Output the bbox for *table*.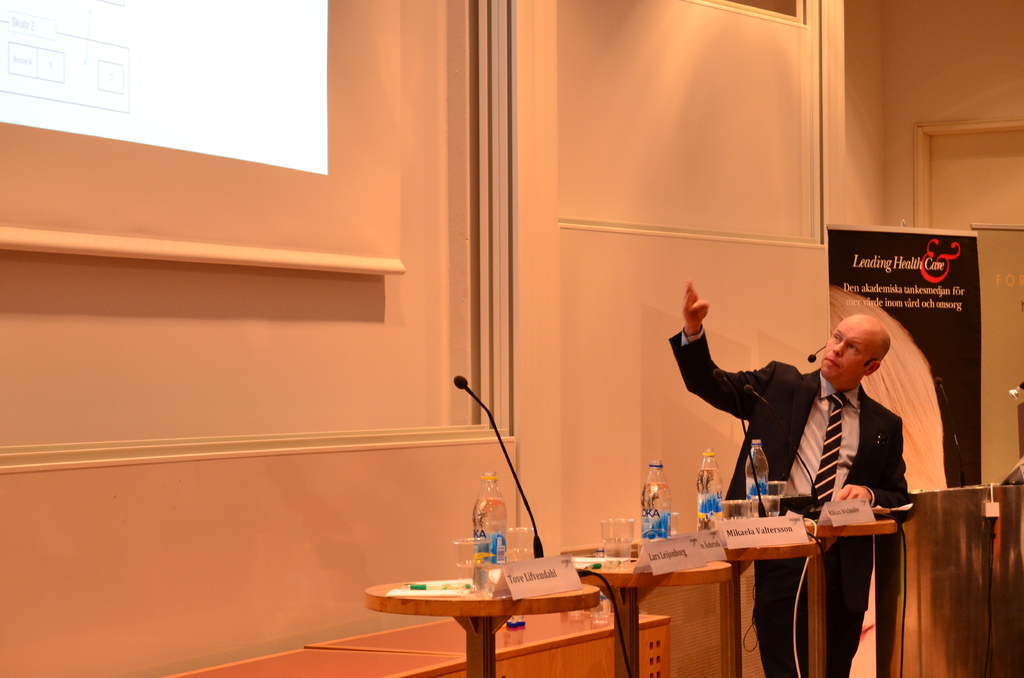
box(801, 515, 899, 677).
